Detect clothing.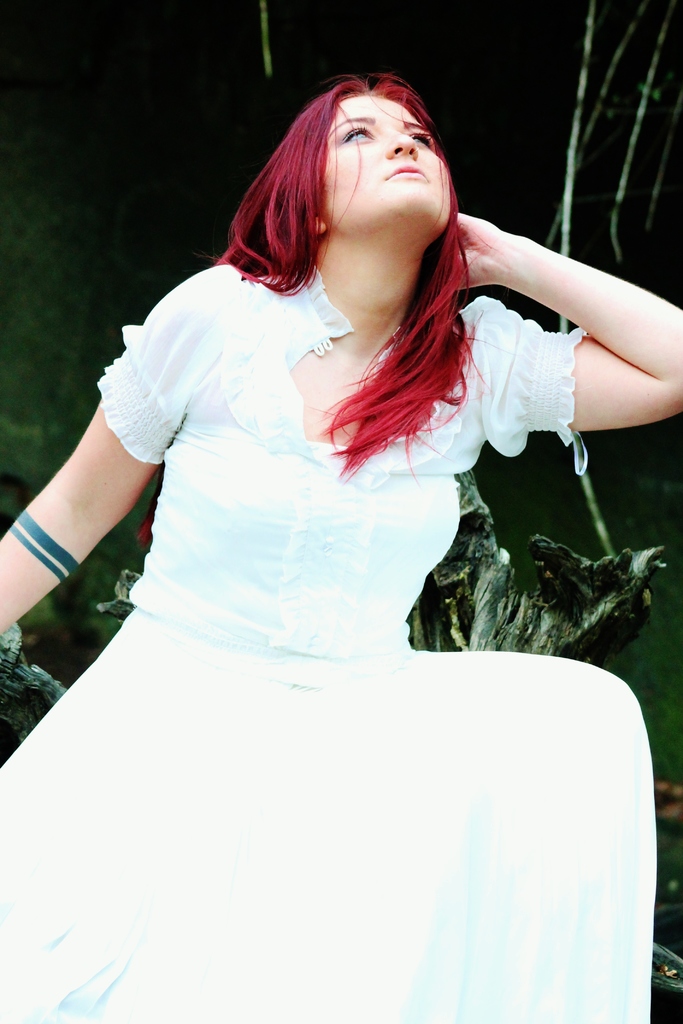
Detected at region(0, 259, 658, 1023).
